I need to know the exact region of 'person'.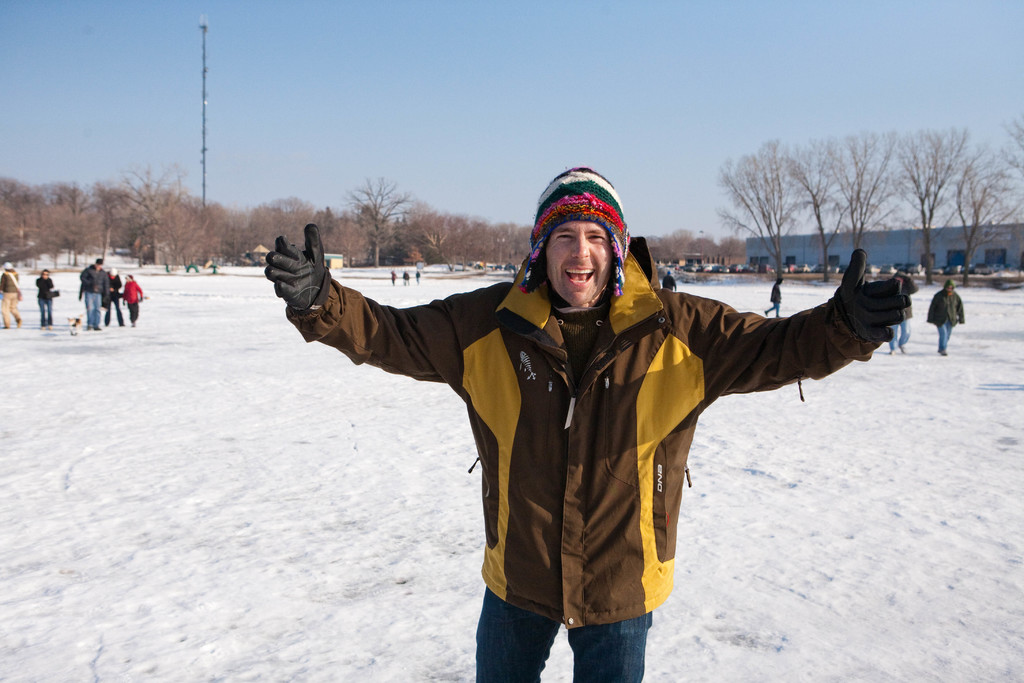
Region: pyautogui.locateOnScreen(763, 276, 782, 318).
